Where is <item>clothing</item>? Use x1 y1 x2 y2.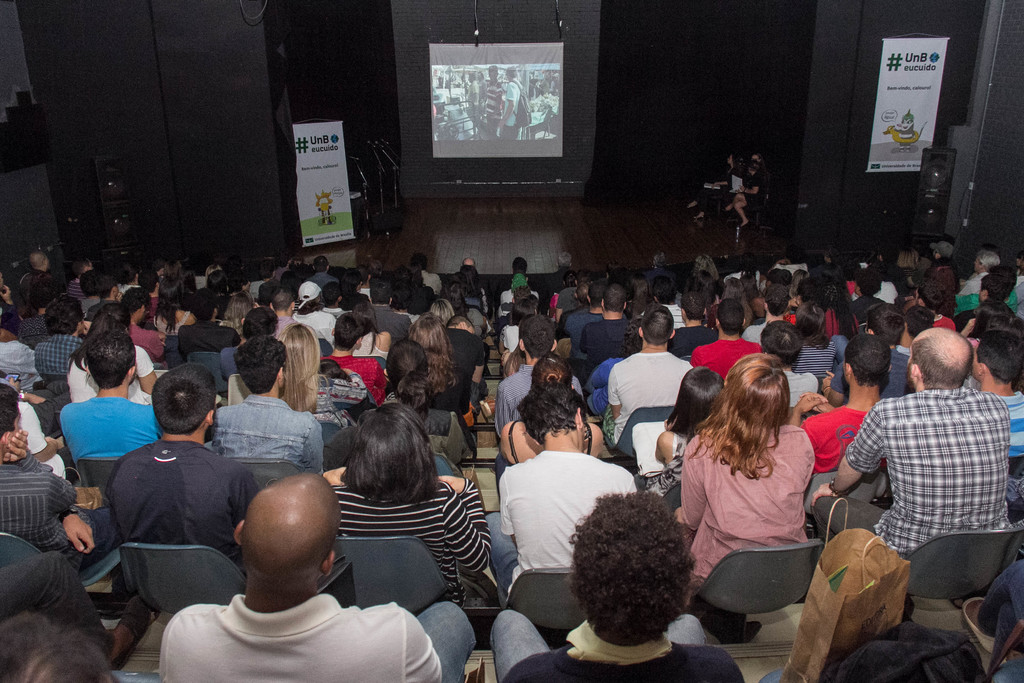
375 302 408 338.
